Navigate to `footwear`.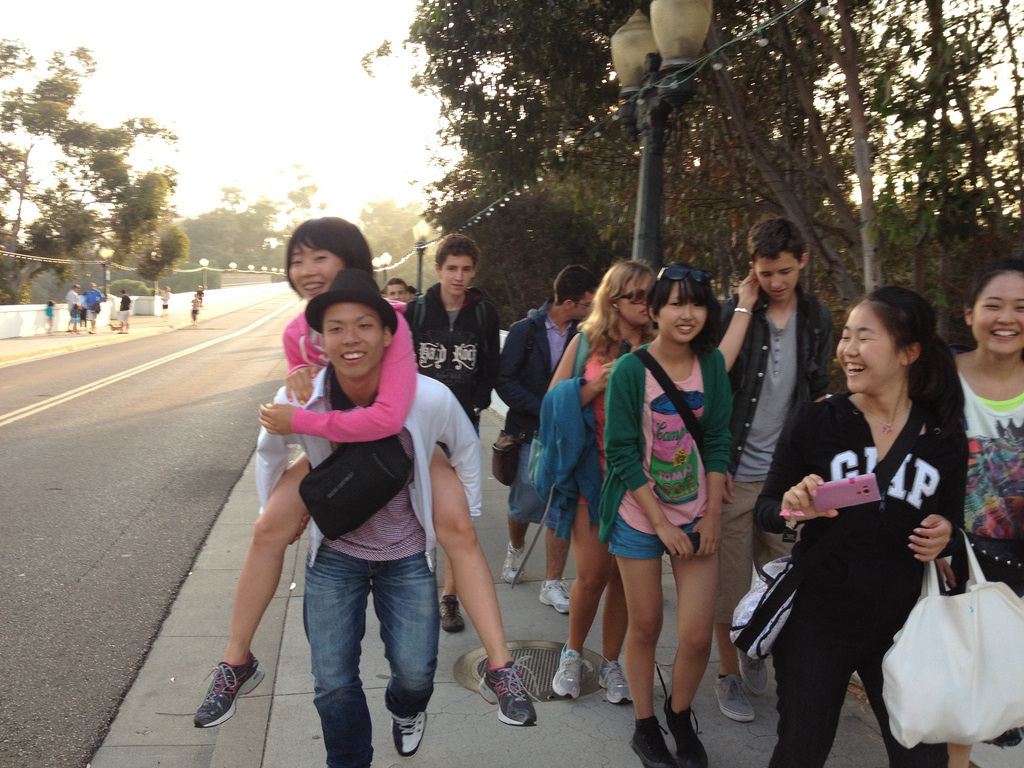
Navigation target: bbox=[629, 718, 676, 767].
